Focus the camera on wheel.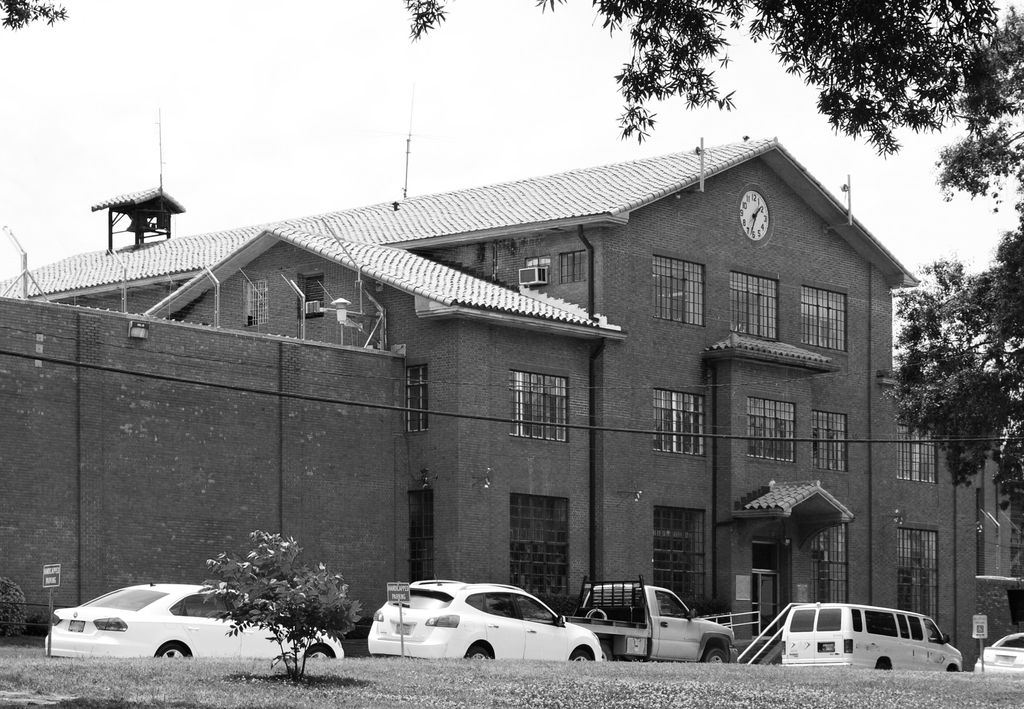
Focus region: x1=575 y1=649 x2=593 y2=662.
